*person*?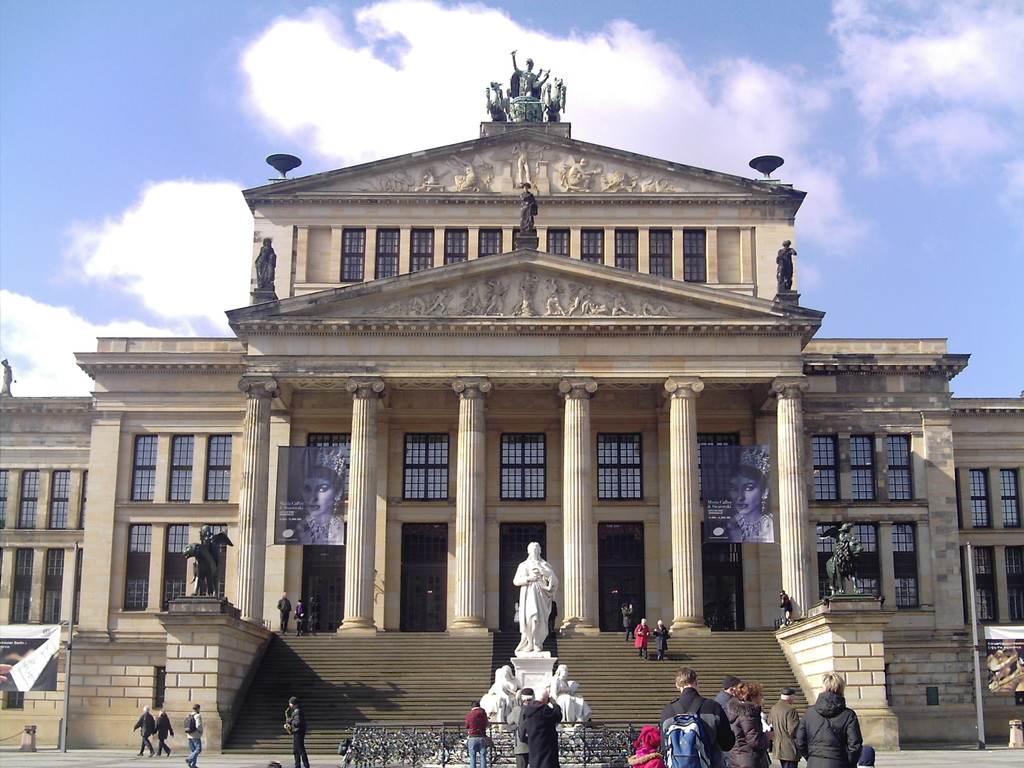
<bbox>773, 237, 799, 296</bbox>
